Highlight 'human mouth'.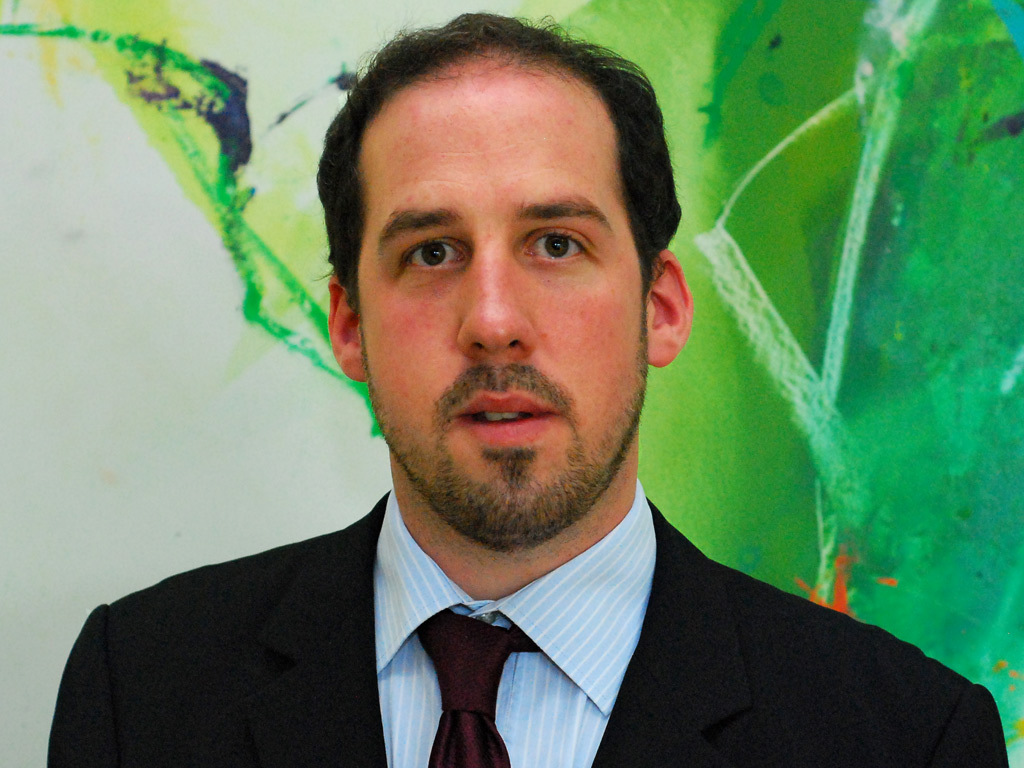
Highlighted region: select_region(443, 372, 574, 460).
